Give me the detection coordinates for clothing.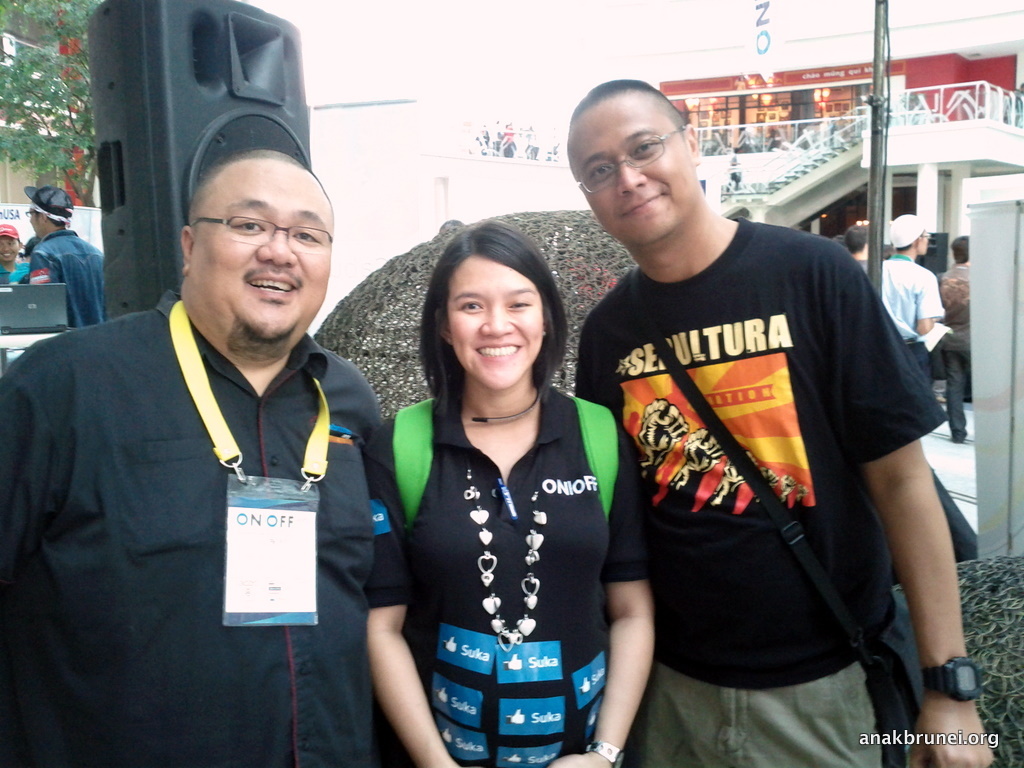
(874,250,948,378).
